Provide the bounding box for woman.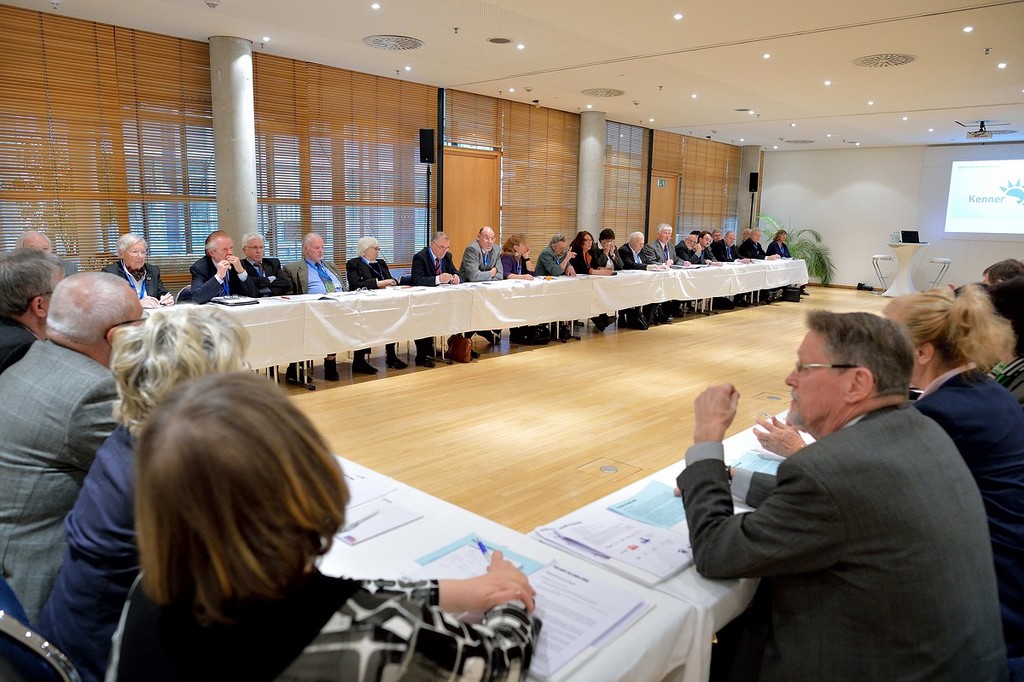
<region>98, 234, 177, 315</region>.
